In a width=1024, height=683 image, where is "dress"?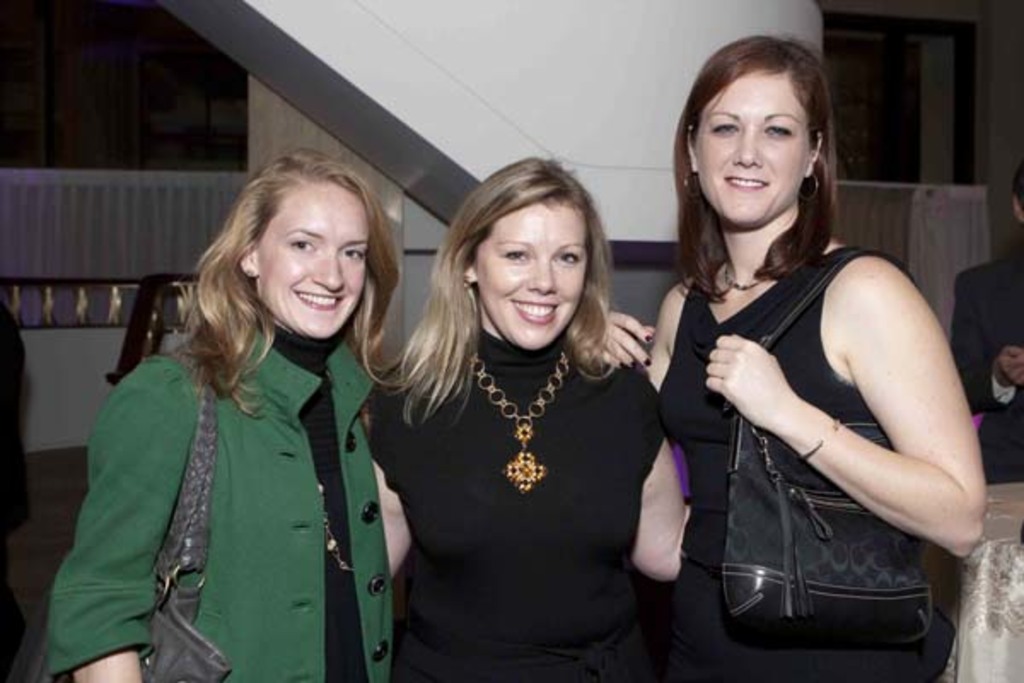
detection(655, 246, 928, 681).
